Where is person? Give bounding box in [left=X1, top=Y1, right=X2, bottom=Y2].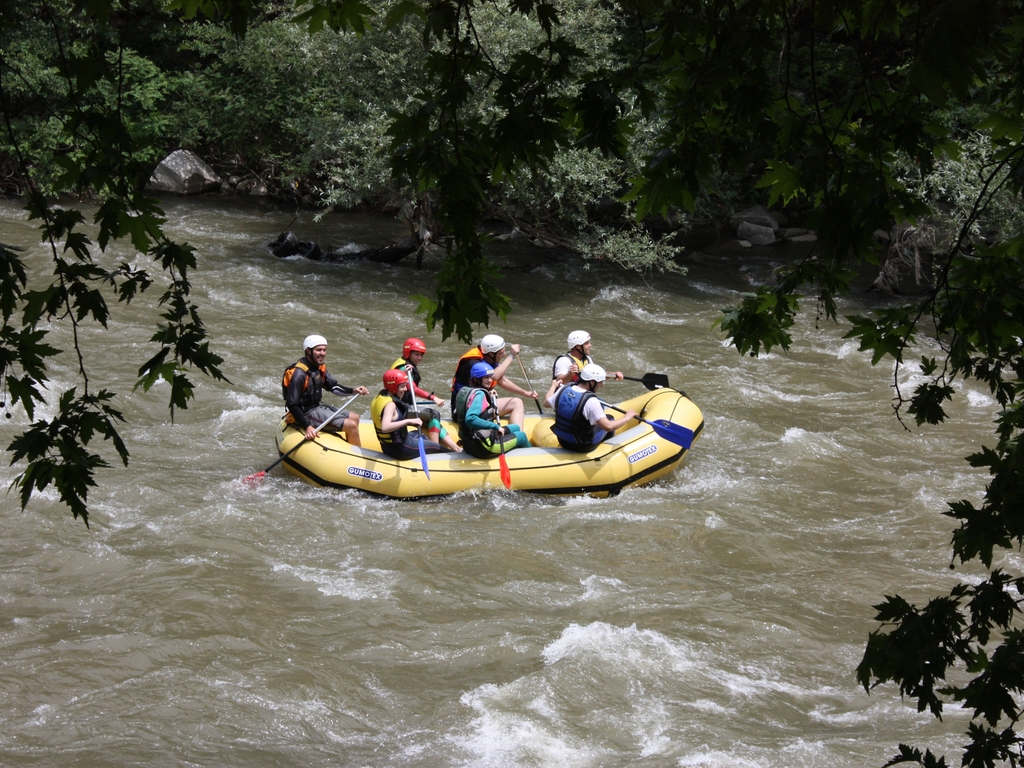
[left=543, top=364, right=637, bottom=454].
